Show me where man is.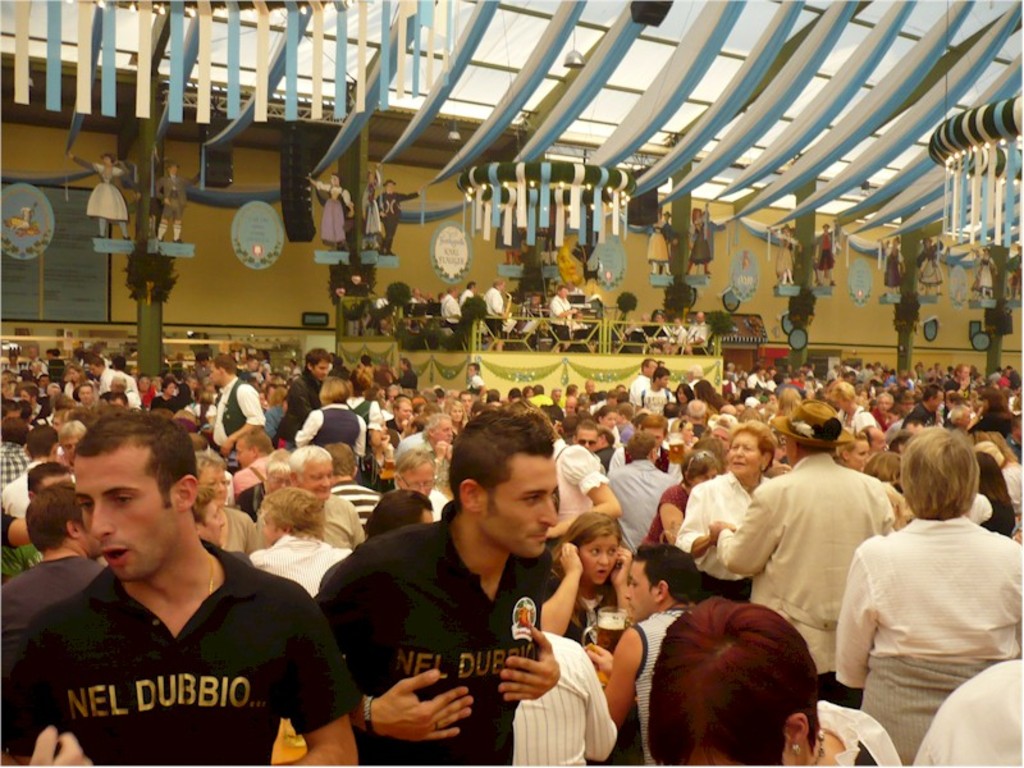
man is at bbox=[901, 384, 945, 428].
